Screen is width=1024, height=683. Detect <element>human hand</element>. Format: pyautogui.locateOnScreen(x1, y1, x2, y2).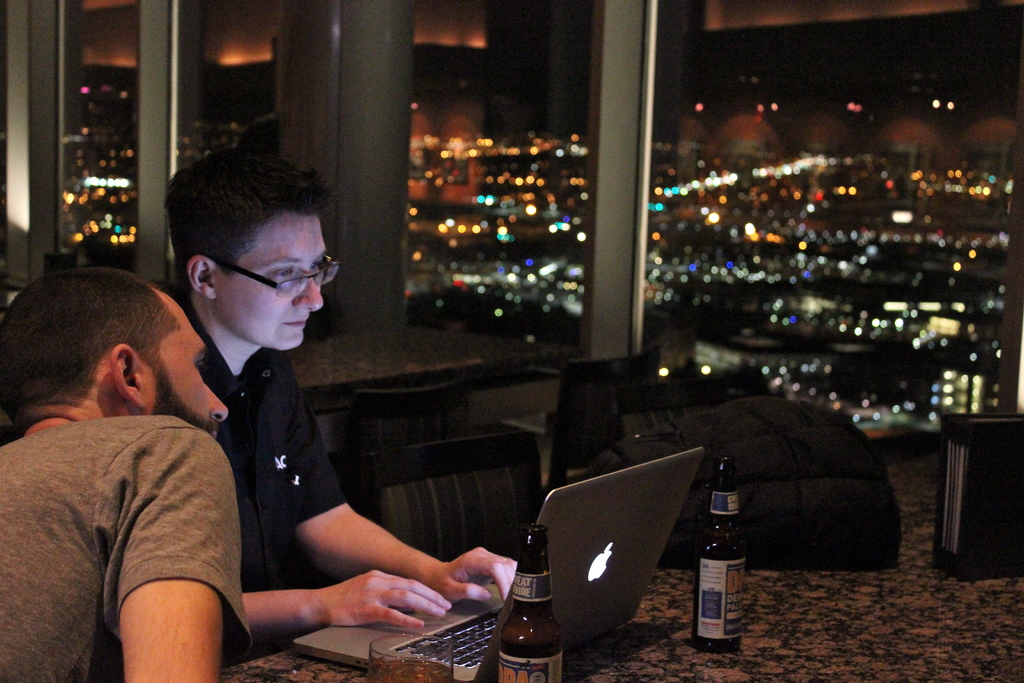
pyautogui.locateOnScreen(289, 572, 424, 646).
